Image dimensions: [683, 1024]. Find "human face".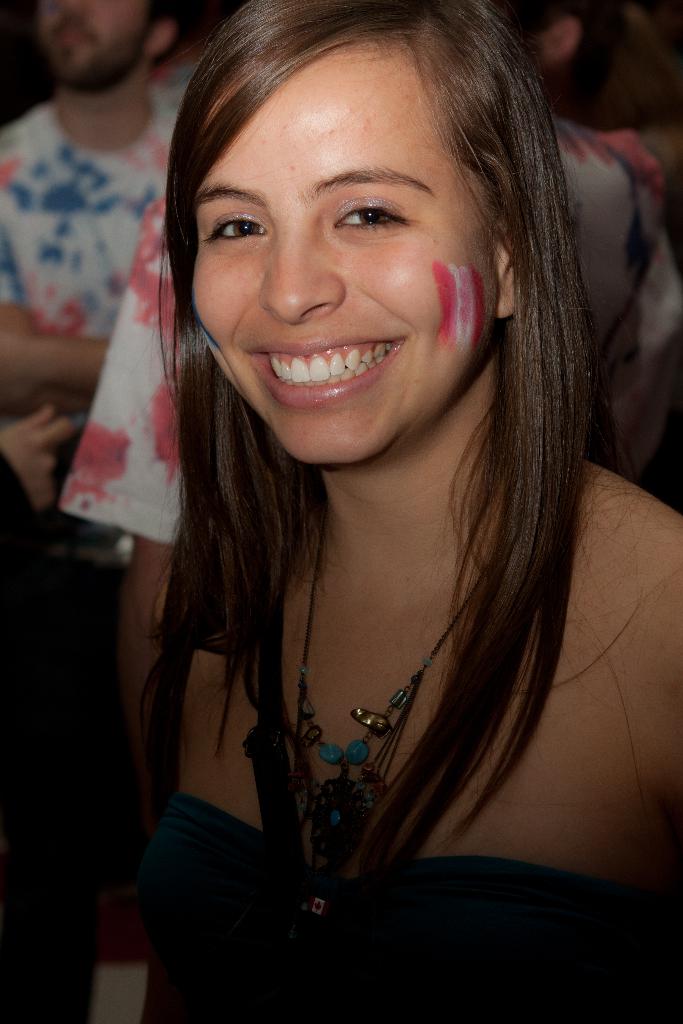
{"left": 190, "top": 37, "right": 498, "bottom": 464}.
